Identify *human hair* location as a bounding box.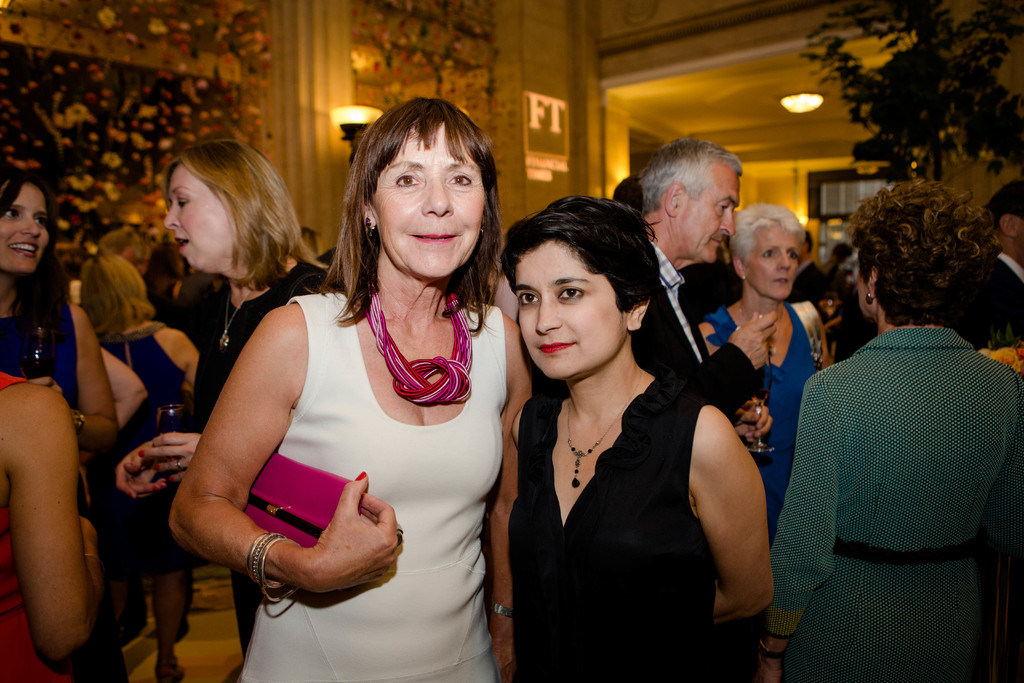
BBox(643, 136, 744, 204).
